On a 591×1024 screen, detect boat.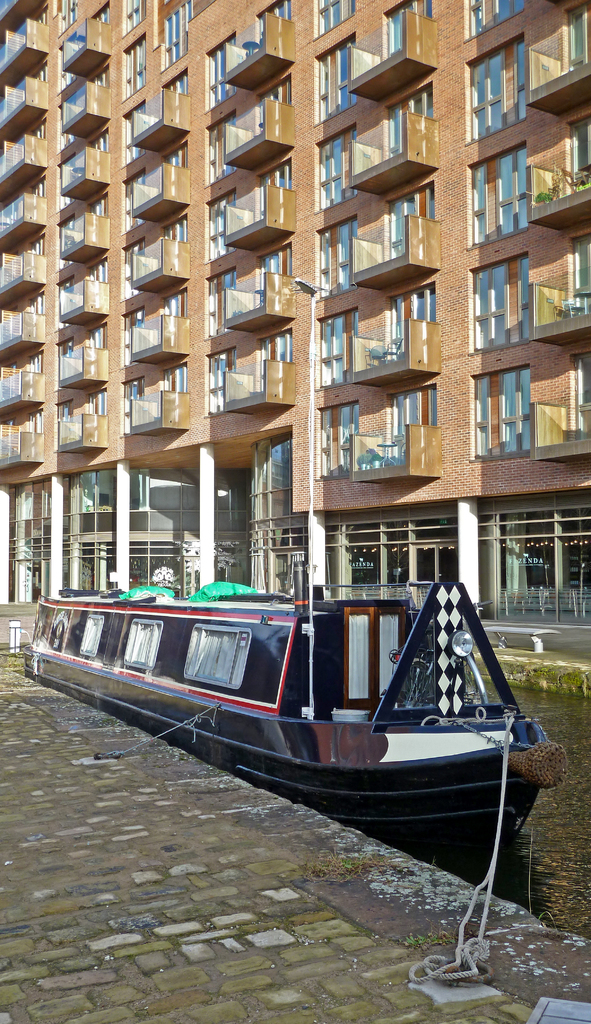
40/541/546/941.
